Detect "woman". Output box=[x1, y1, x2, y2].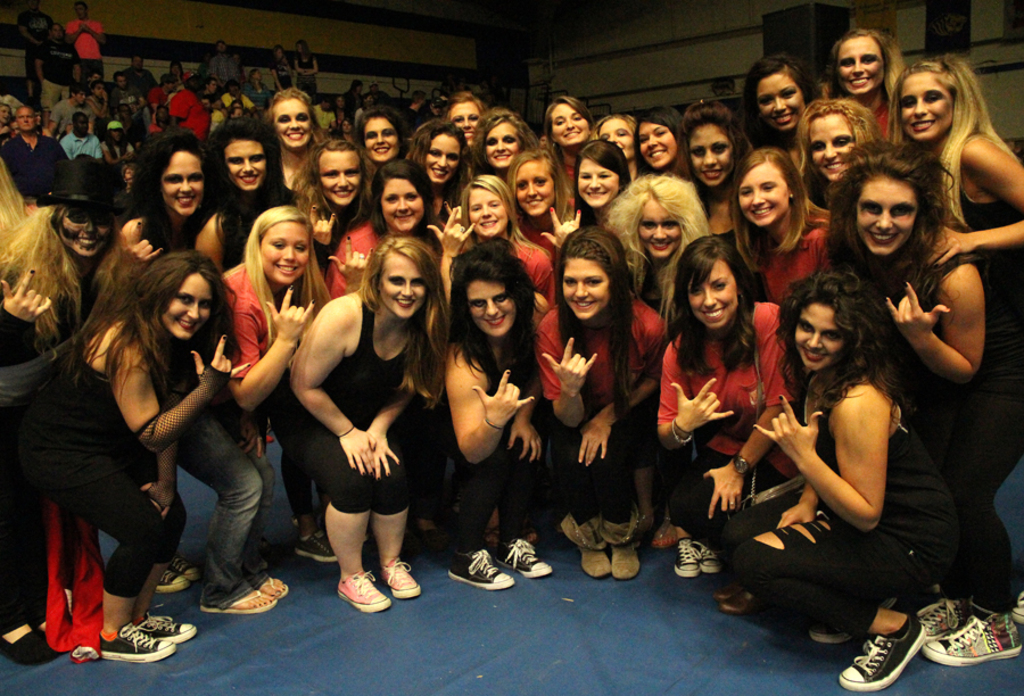
box=[156, 204, 333, 618].
